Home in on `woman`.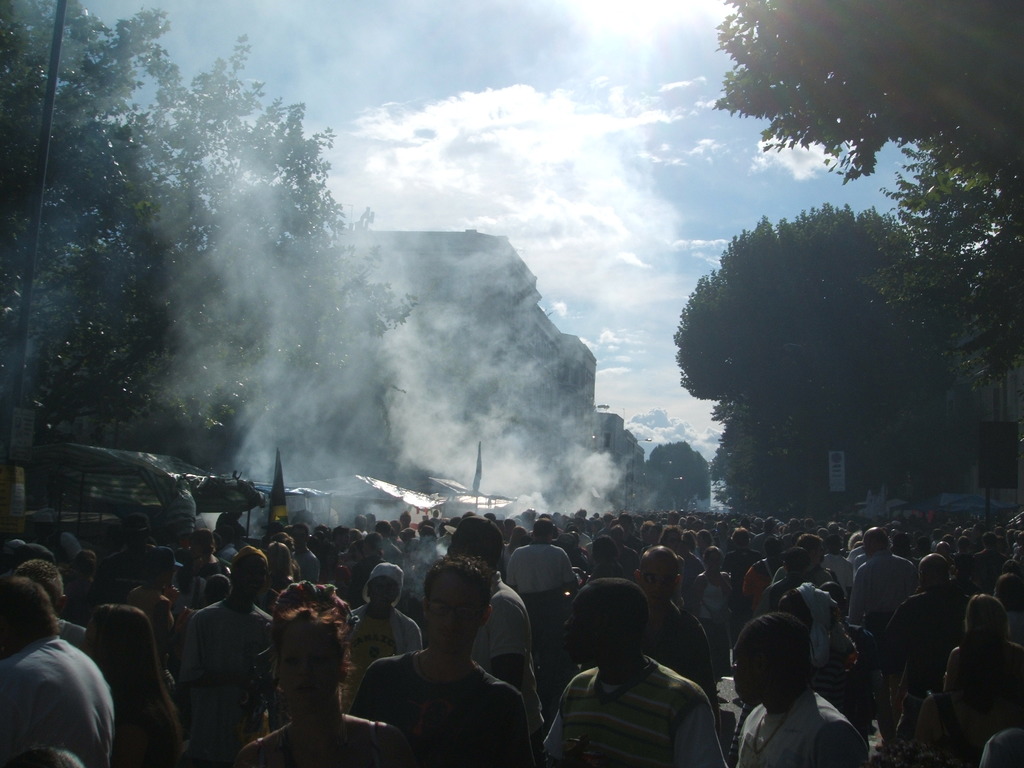
Homed in at locate(76, 605, 186, 767).
